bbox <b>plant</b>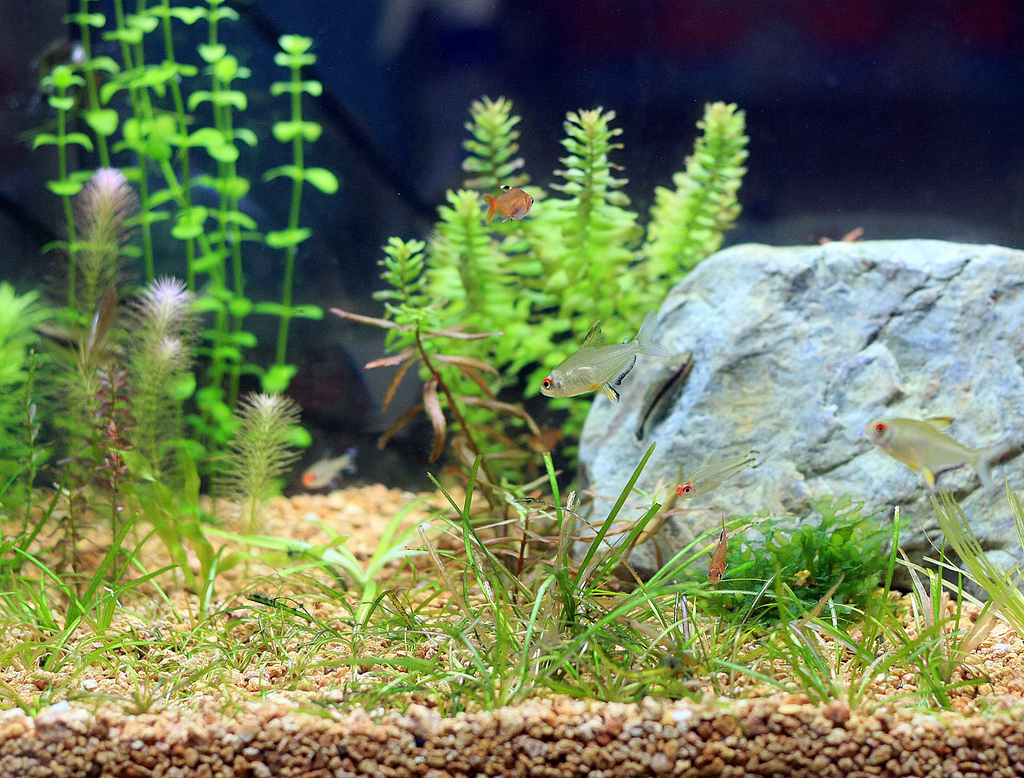
[left=118, top=276, right=196, bottom=506]
